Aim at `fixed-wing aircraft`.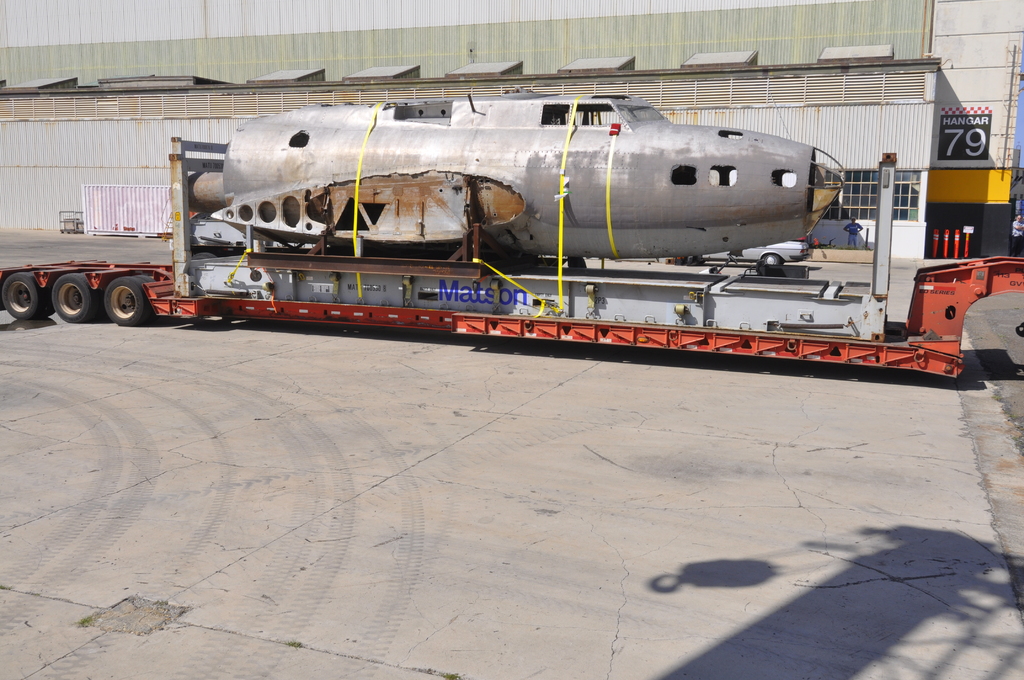
Aimed at bbox=[170, 84, 852, 252].
